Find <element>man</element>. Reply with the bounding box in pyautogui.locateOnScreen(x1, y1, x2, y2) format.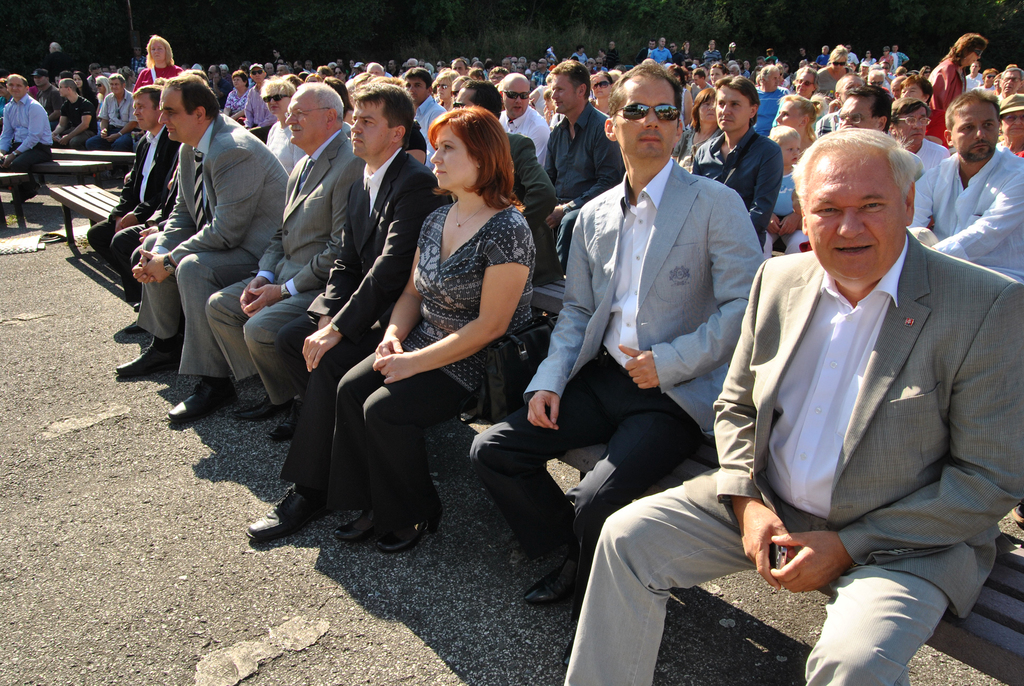
pyautogui.locateOnScreen(83, 71, 145, 156).
